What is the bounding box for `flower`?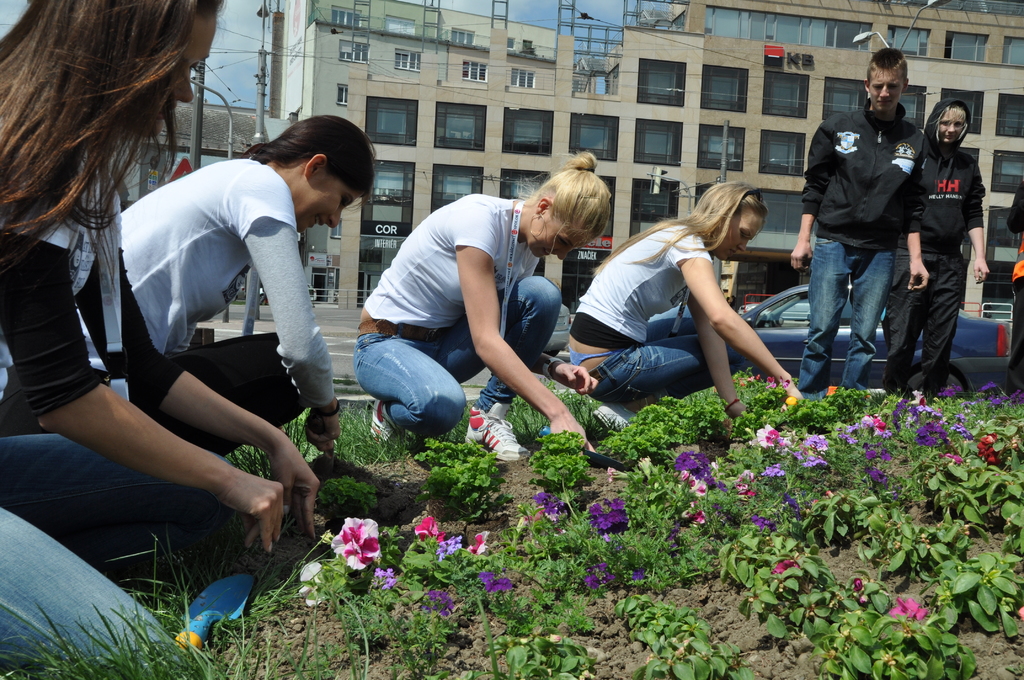
left=1012, top=605, right=1023, bottom=622.
